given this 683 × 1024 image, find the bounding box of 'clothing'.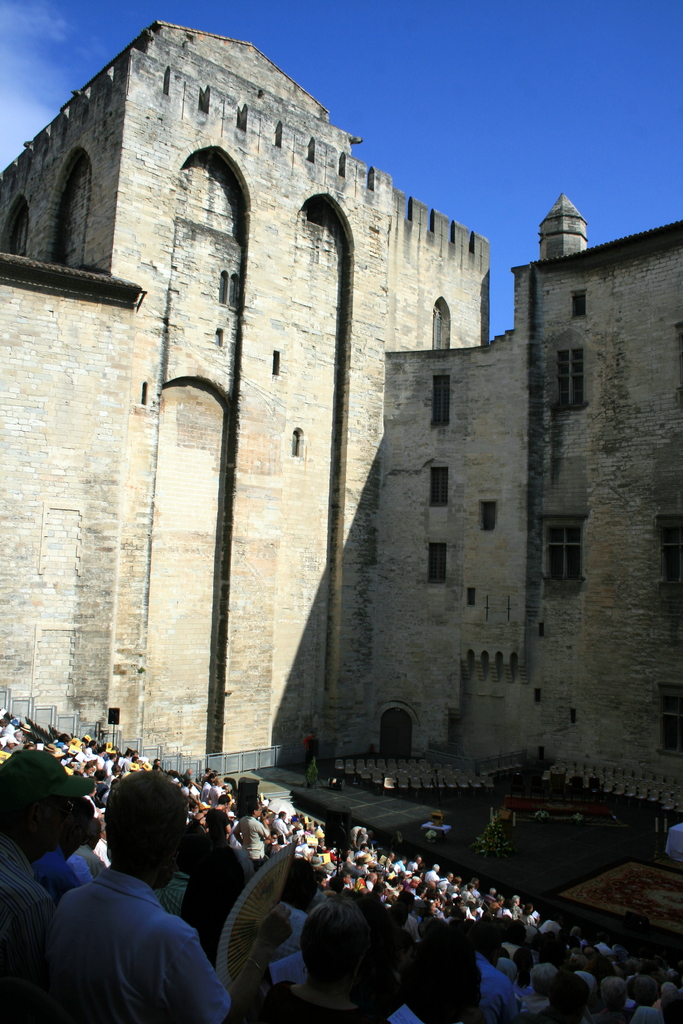
region(46, 843, 224, 1023).
